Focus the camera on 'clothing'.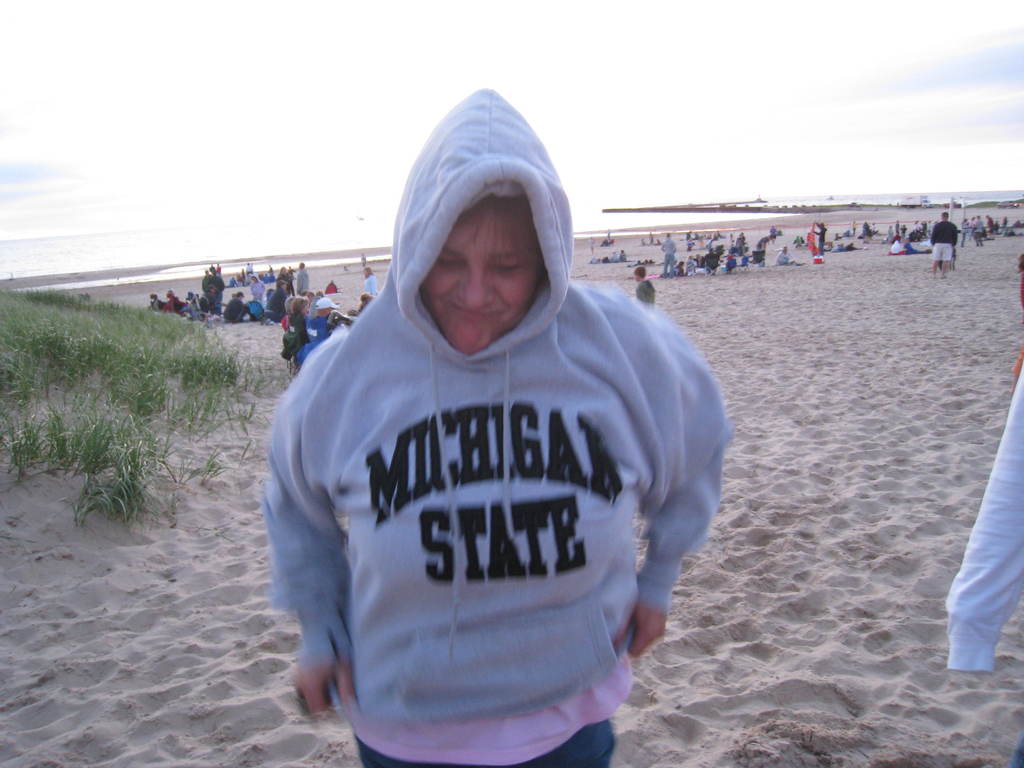
Focus region: rect(268, 287, 284, 320).
